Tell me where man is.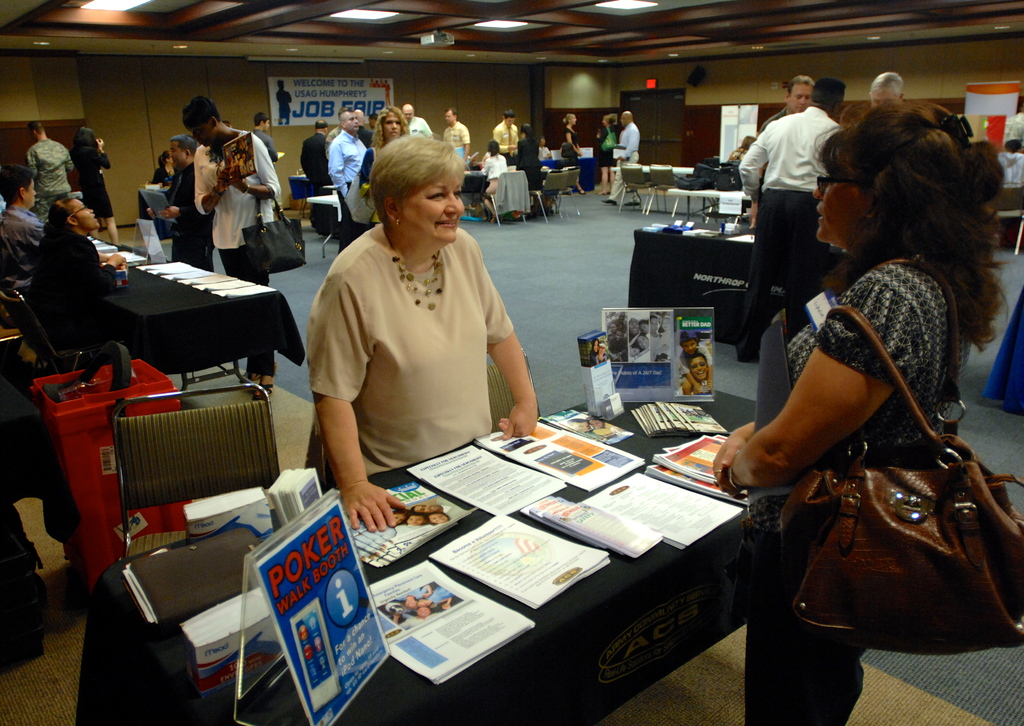
man is at <bbox>0, 166, 41, 265</bbox>.
